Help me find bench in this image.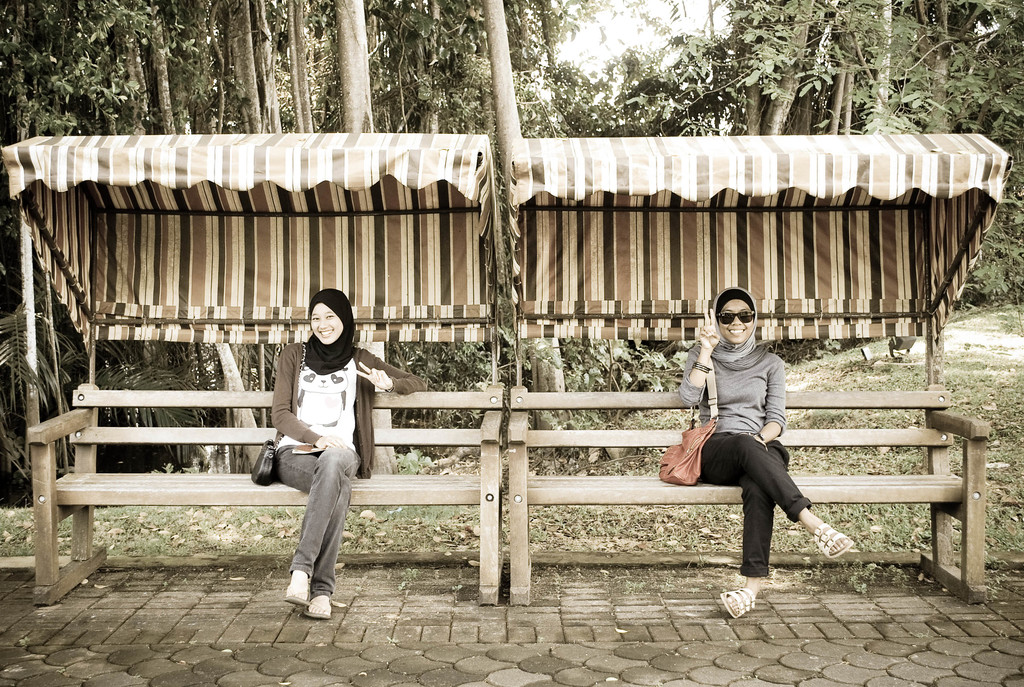
Found it: (24,374,499,604).
